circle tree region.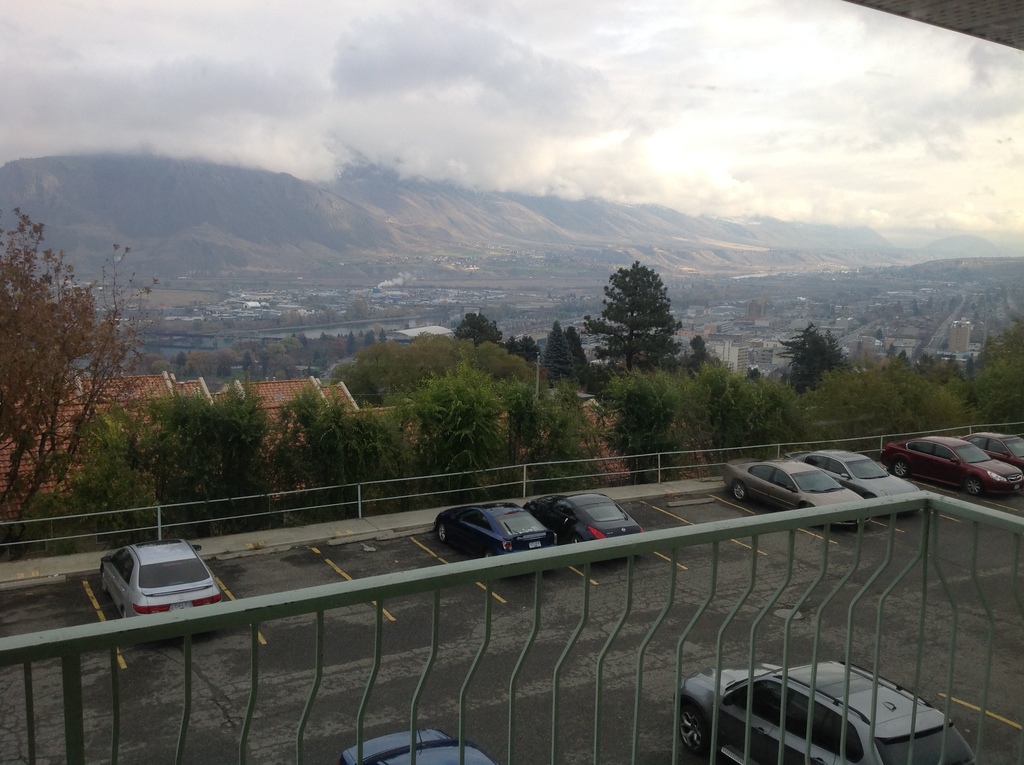
Region: crop(0, 213, 168, 524).
